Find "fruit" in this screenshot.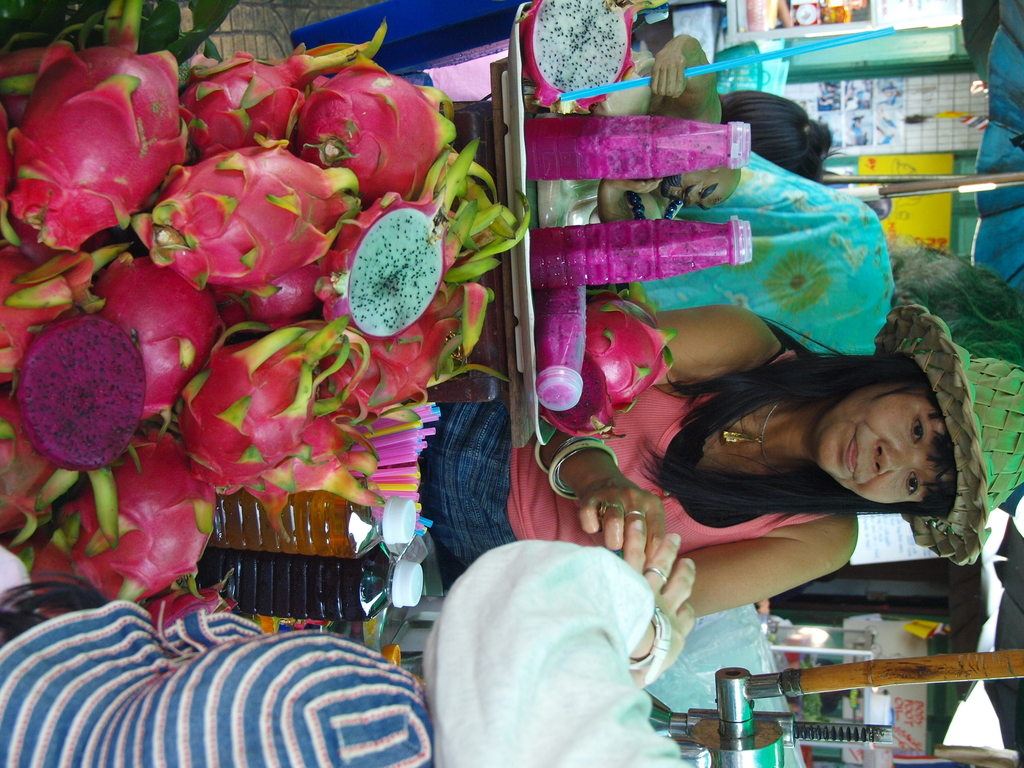
The bounding box for "fruit" is x1=541 y1=281 x2=678 y2=441.
